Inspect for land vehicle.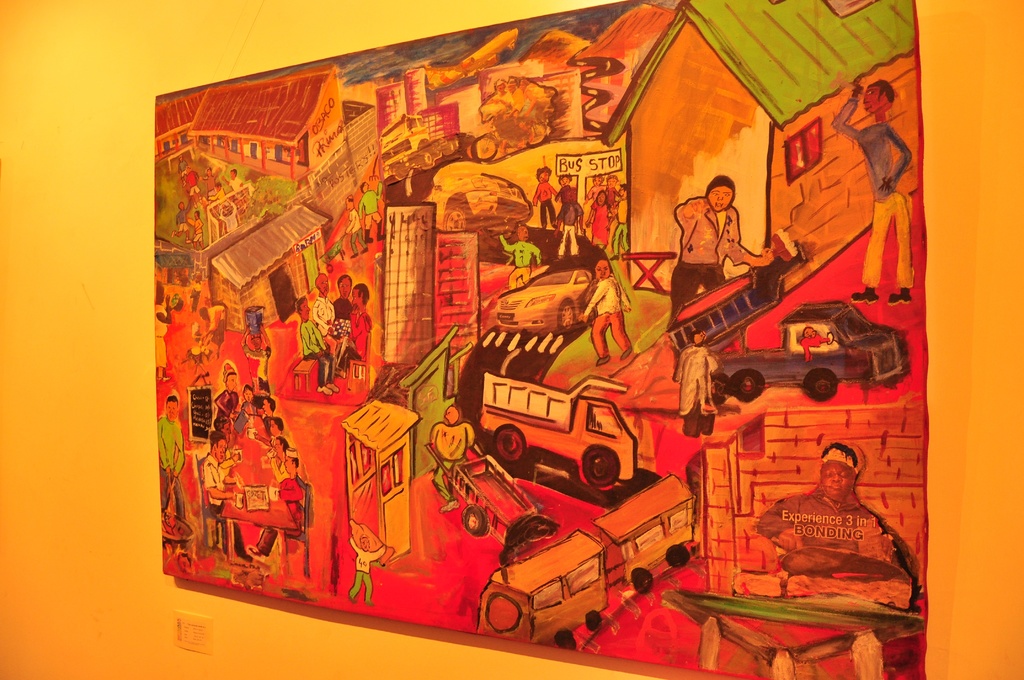
Inspection: <box>712,303,908,405</box>.
